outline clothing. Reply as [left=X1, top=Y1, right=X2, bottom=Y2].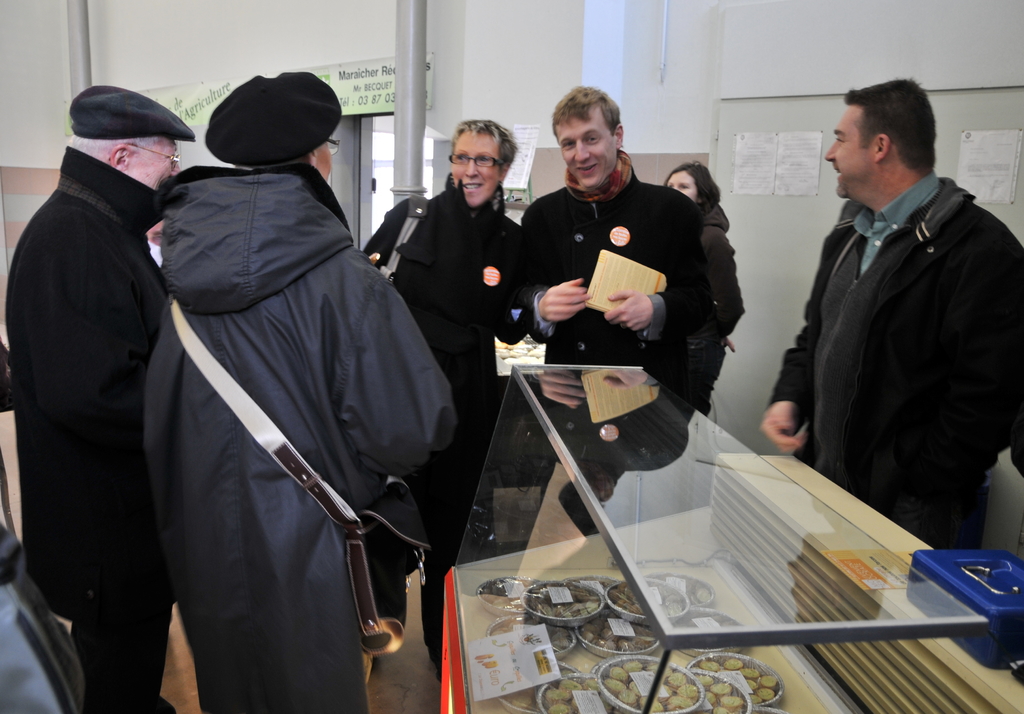
[left=362, top=176, right=518, bottom=667].
